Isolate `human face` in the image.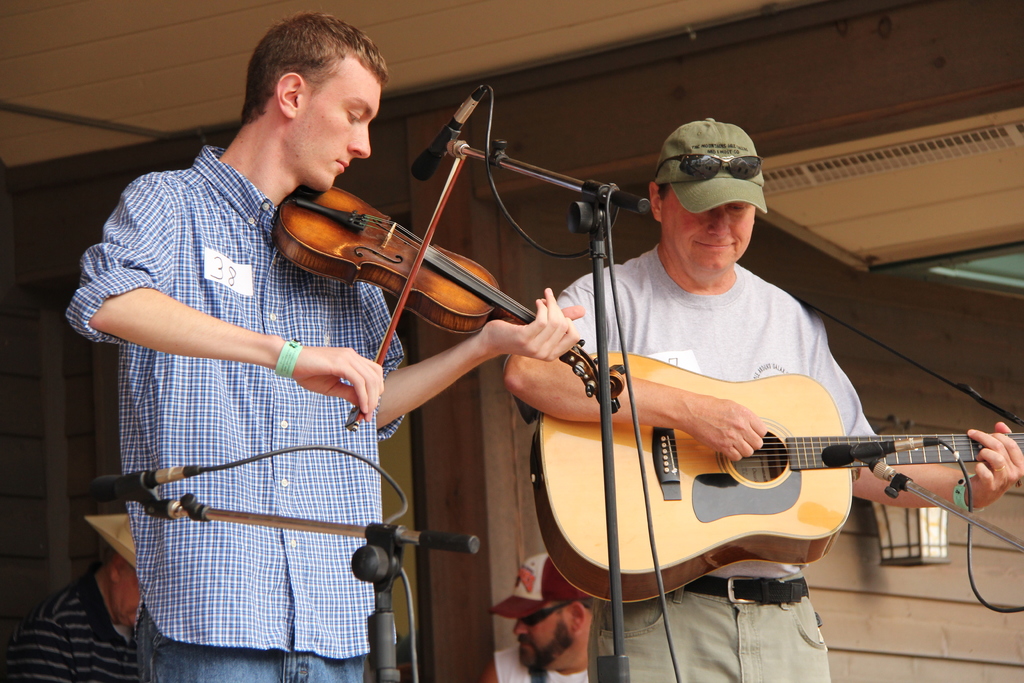
Isolated region: 290,60,383,194.
